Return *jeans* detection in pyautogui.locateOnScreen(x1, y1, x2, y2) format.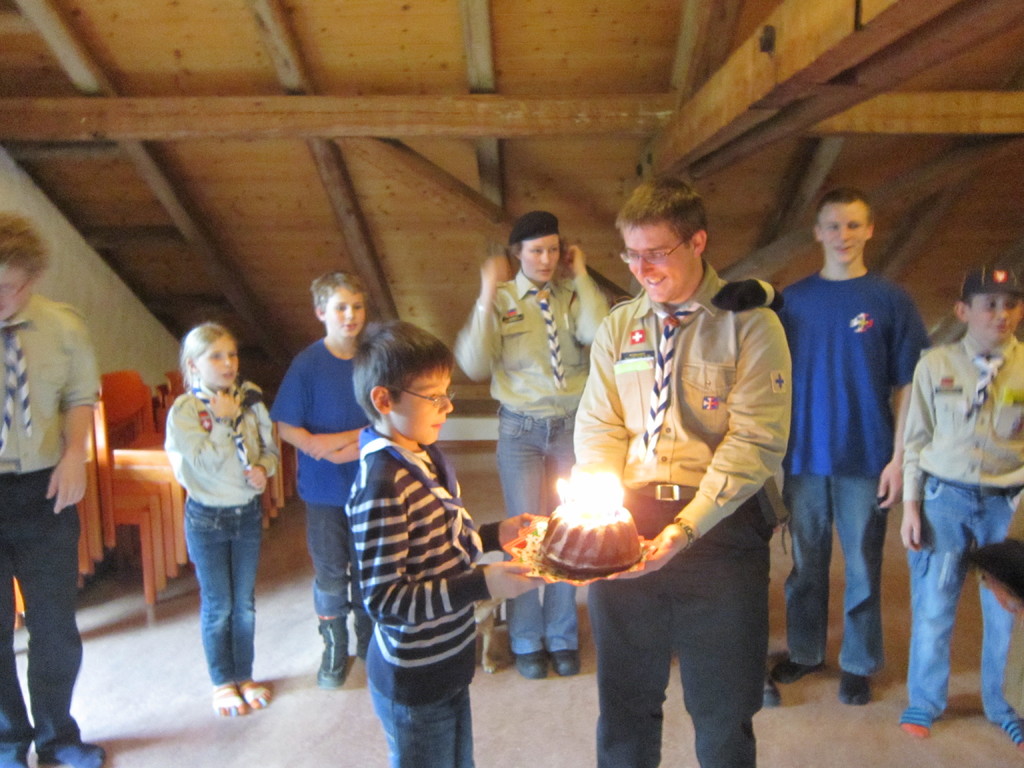
pyautogui.locateOnScreen(493, 409, 580, 647).
